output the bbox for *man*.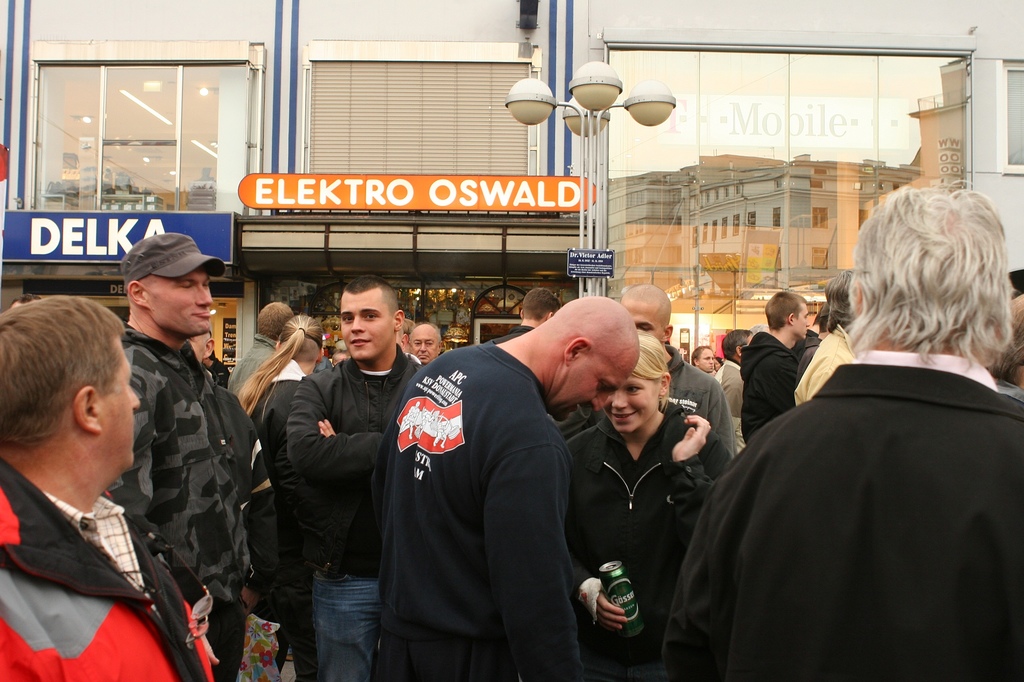
[659, 175, 1023, 679].
